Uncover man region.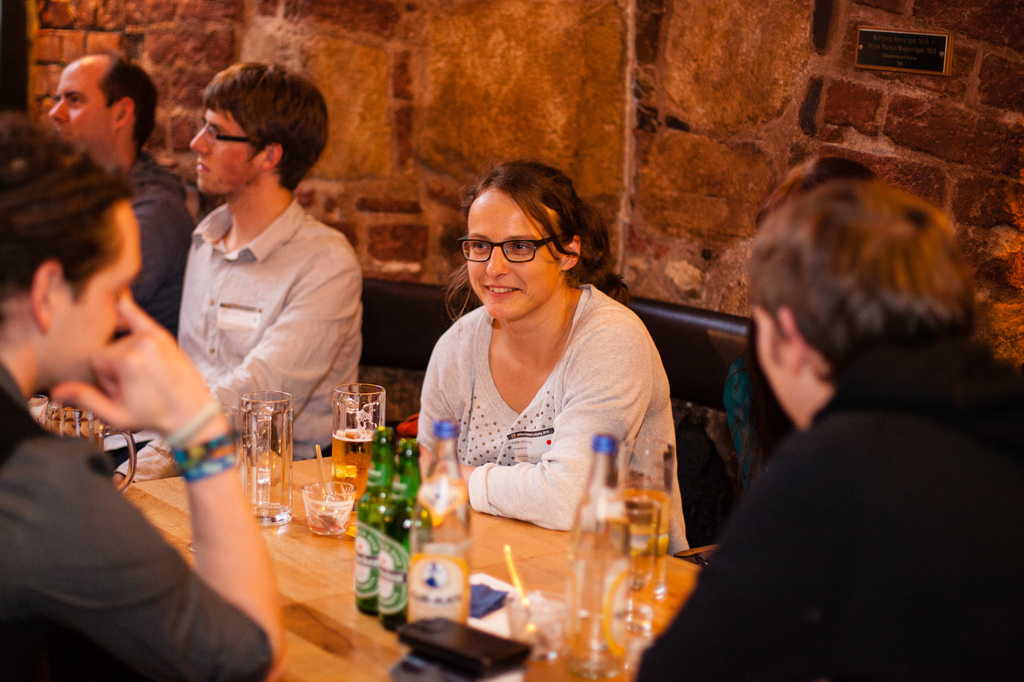
Uncovered: region(177, 54, 364, 461).
